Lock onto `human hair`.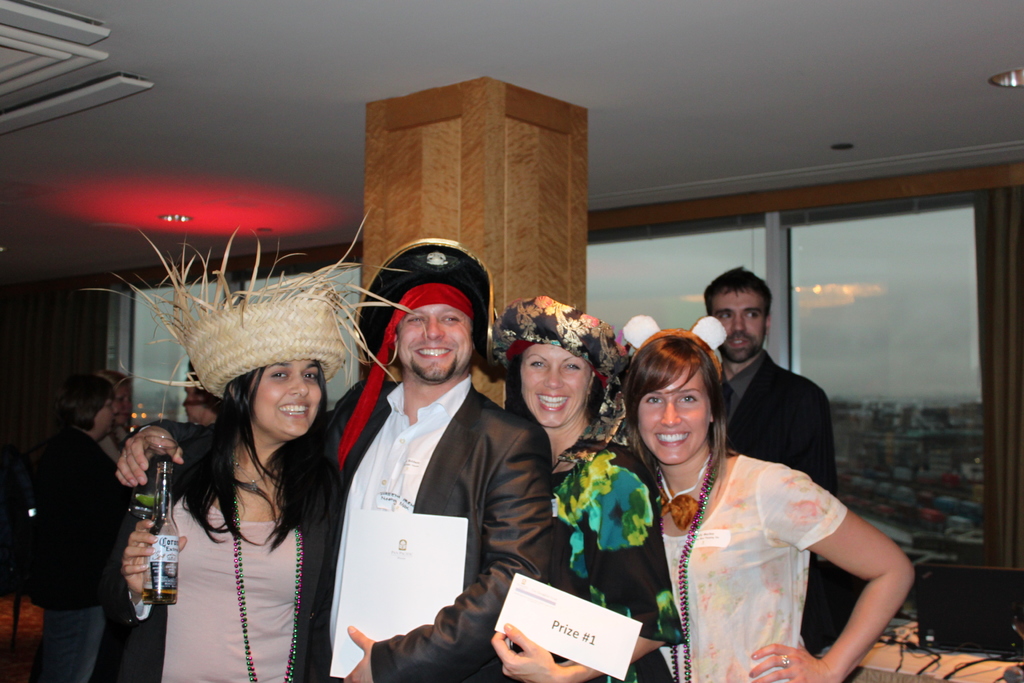
Locked: [x1=53, y1=372, x2=108, y2=432].
